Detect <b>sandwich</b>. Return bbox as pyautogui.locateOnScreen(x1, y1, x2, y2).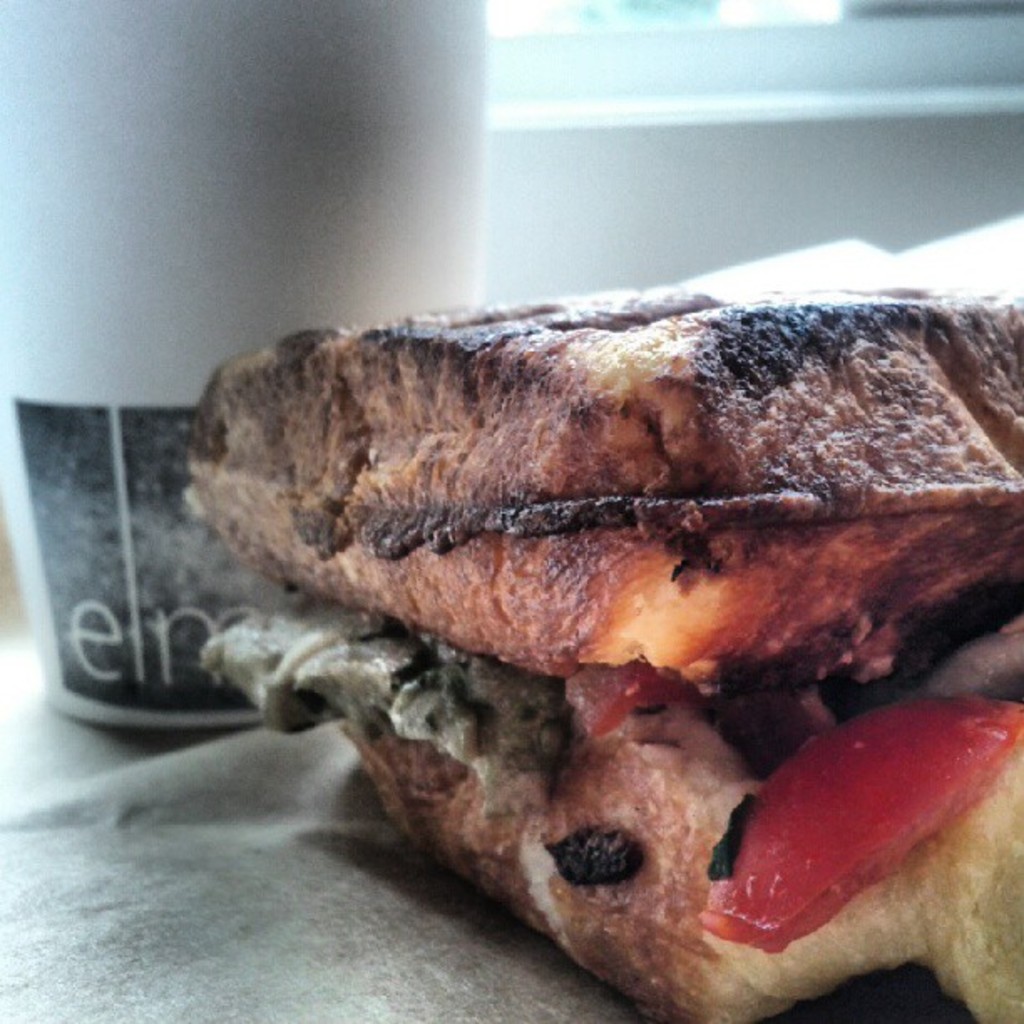
pyautogui.locateOnScreen(181, 202, 1022, 1022).
